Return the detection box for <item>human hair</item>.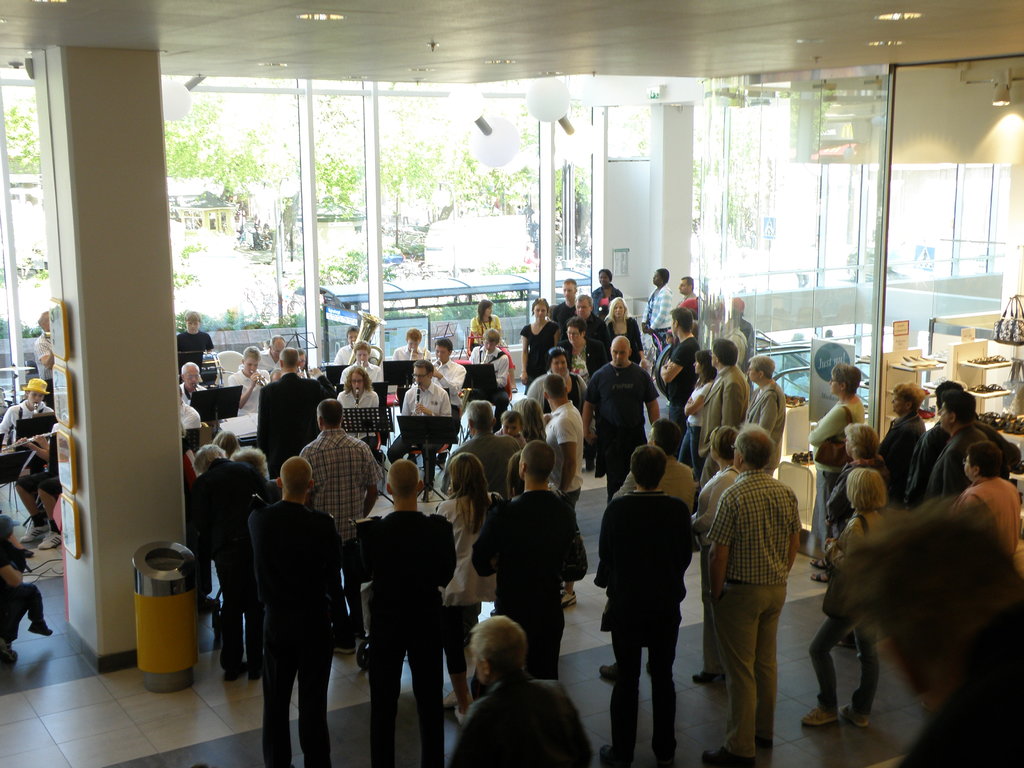
bbox(966, 440, 1004, 484).
